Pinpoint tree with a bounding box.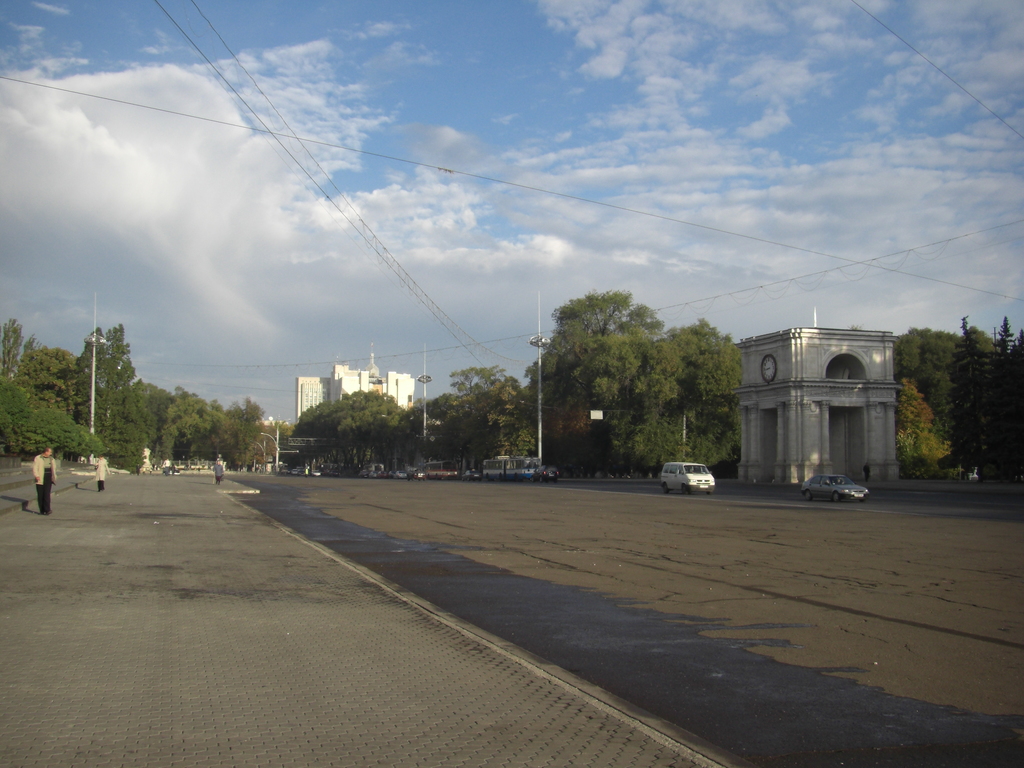
rect(77, 337, 150, 470).
